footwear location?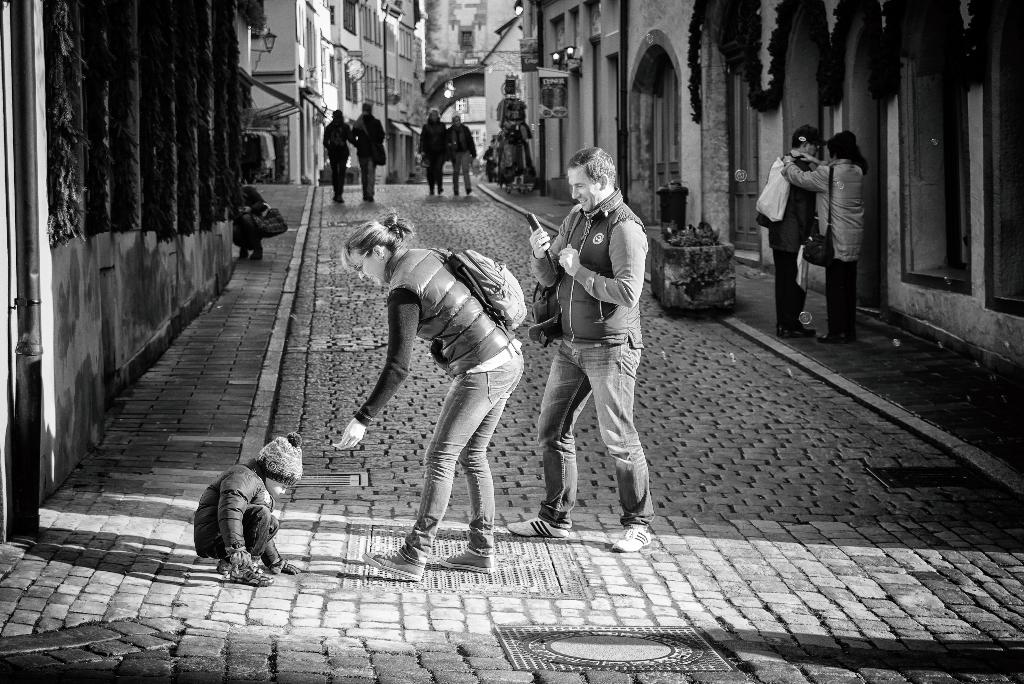
(left=216, top=555, right=264, bottom=574)
